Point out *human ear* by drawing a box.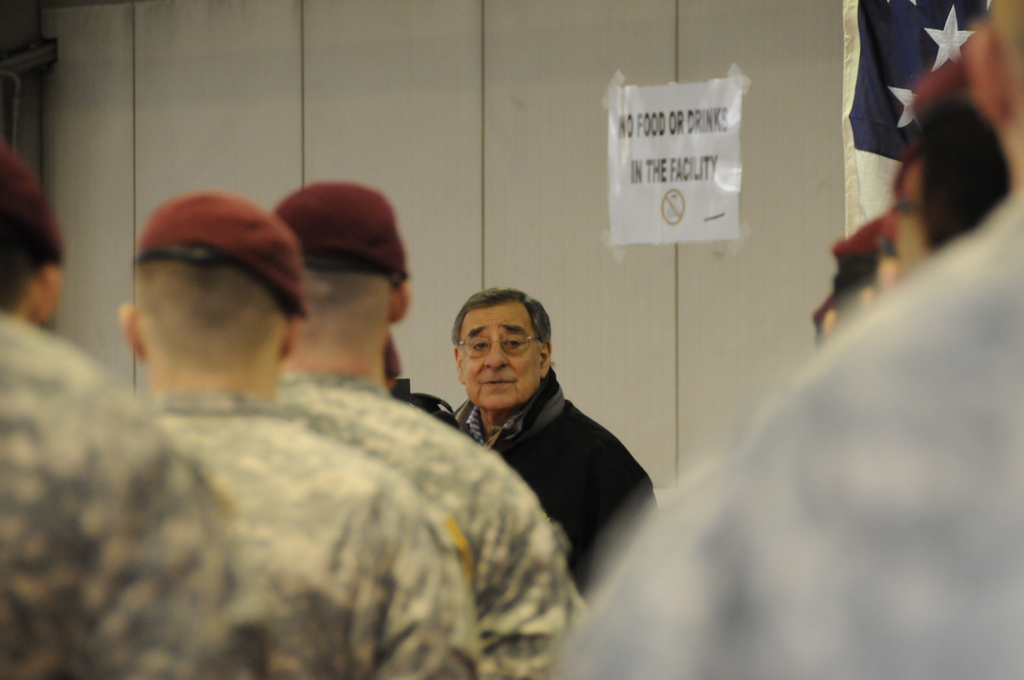
left=116, top=300, right=139, bottom=359.
